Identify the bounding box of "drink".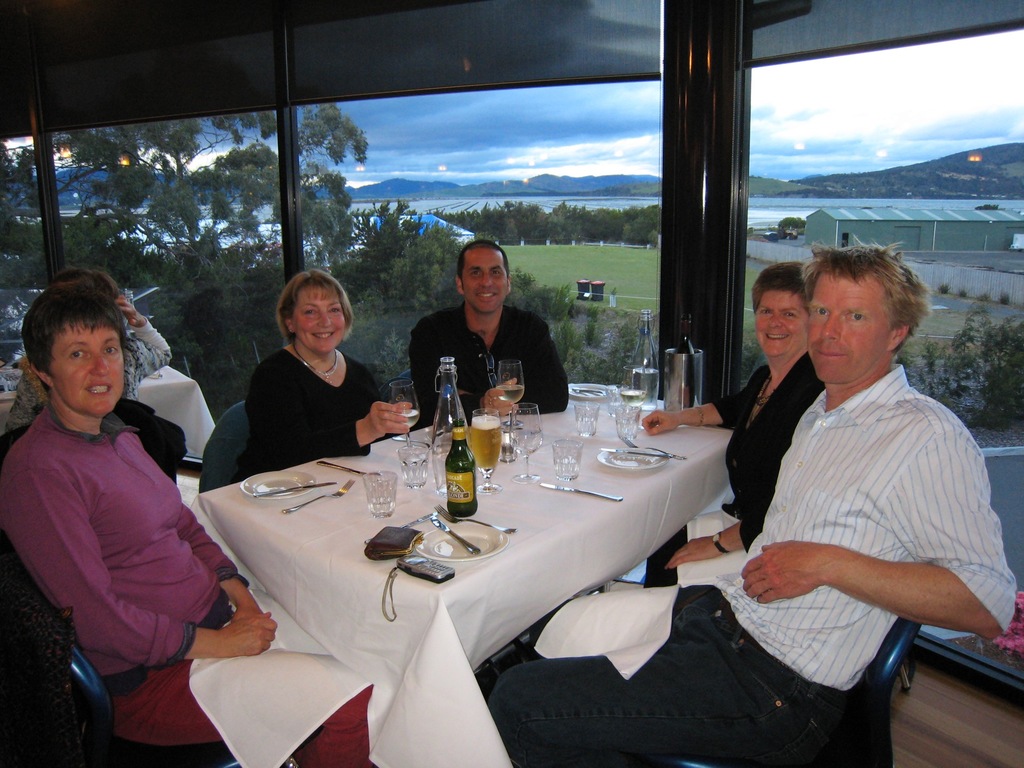
box=[388, 408, 420, 432].
